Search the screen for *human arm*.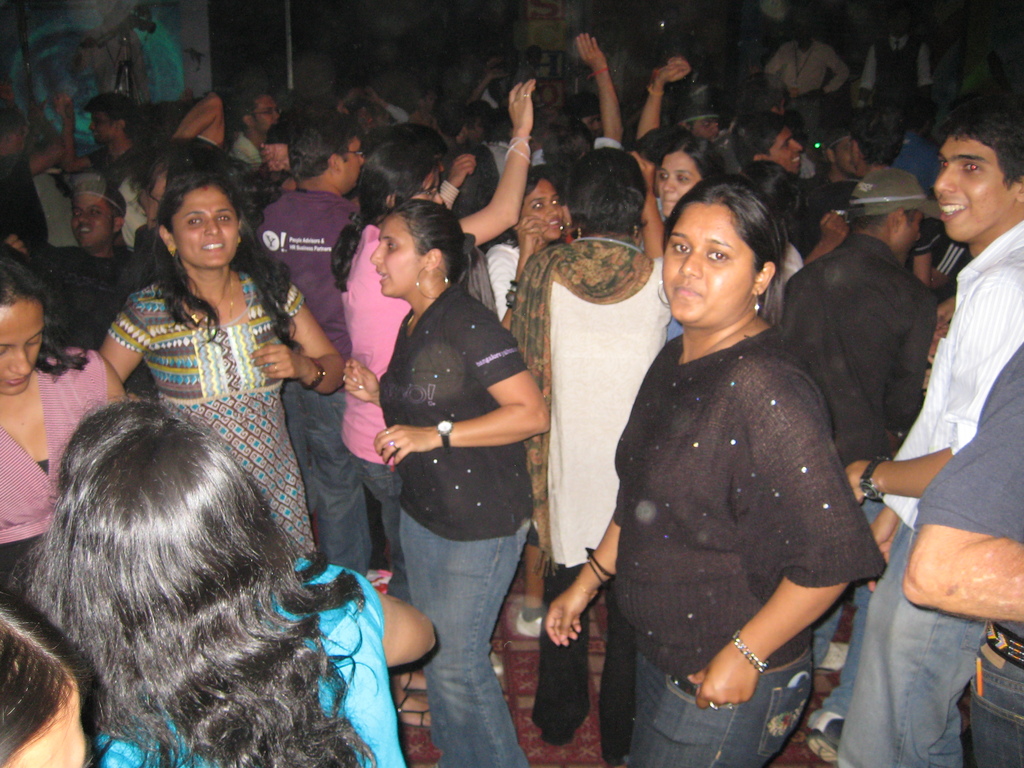
Found at 463 67 509 106.
